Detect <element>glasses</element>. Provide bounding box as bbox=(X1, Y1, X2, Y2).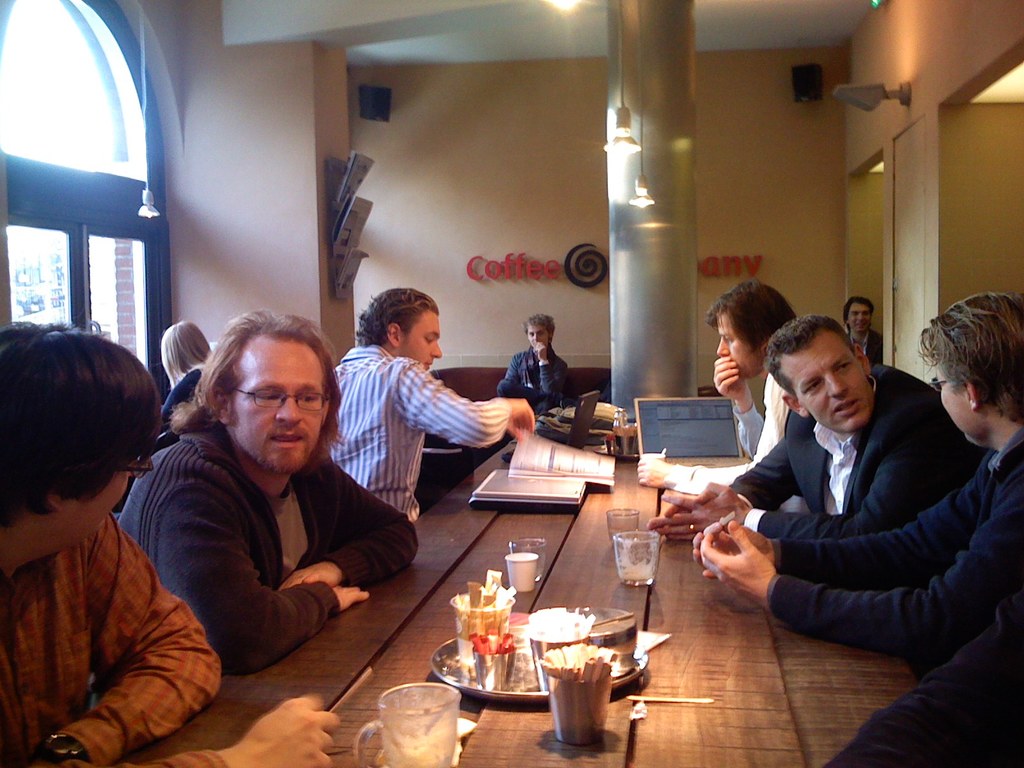
bbox=(236, 387, 332, 413).
